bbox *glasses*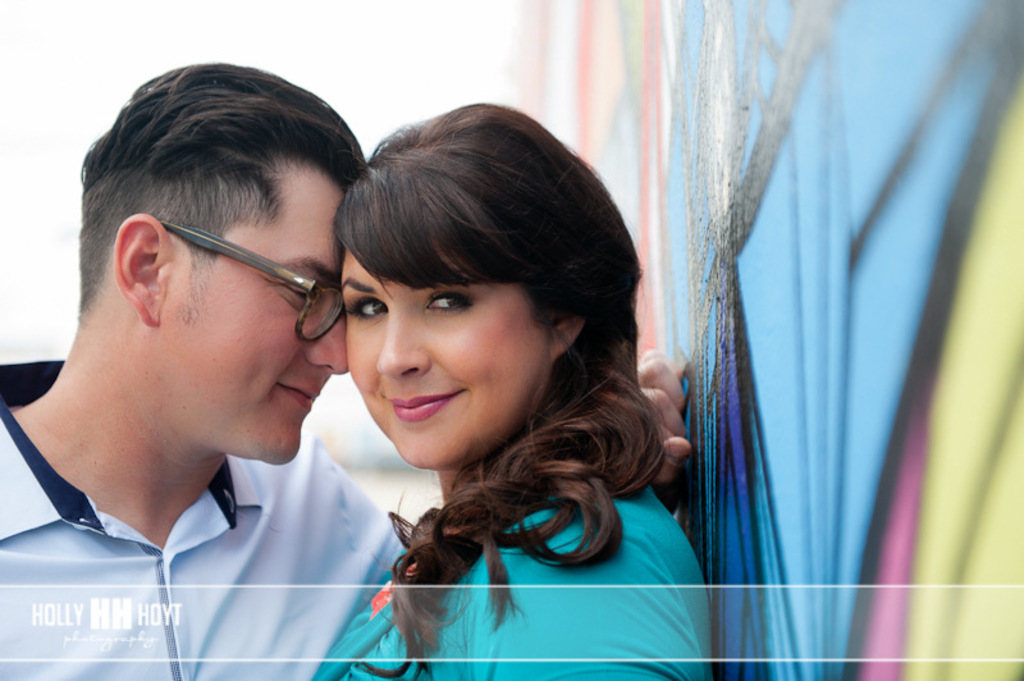
rect(138, 224, 366, 342)
